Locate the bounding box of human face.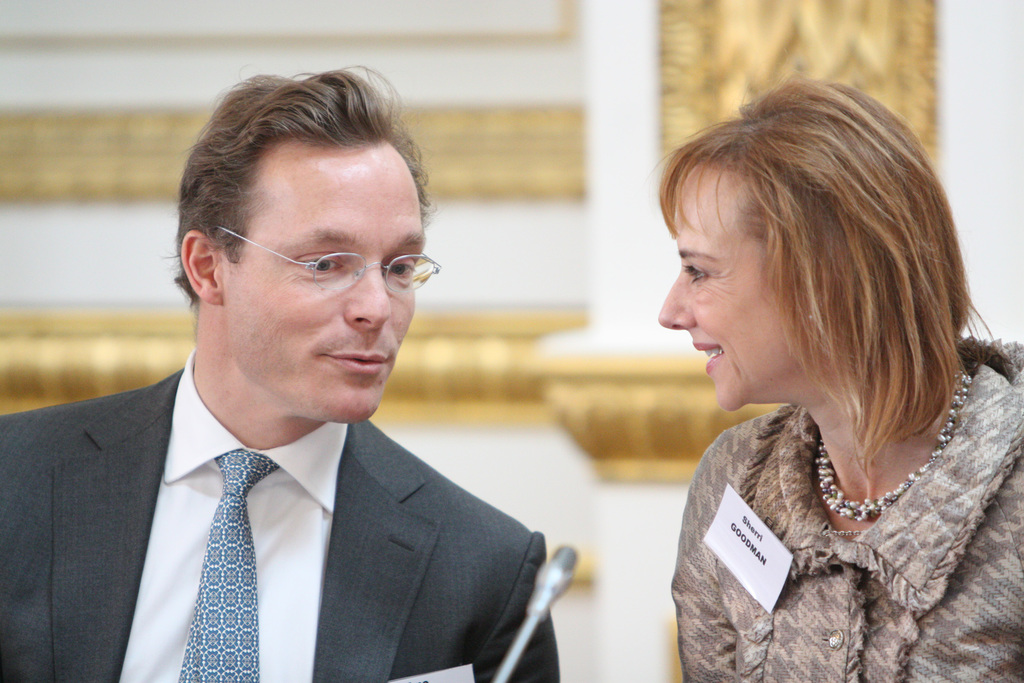
Bounding box: left=656, top=163, right=819, bottom=411.
